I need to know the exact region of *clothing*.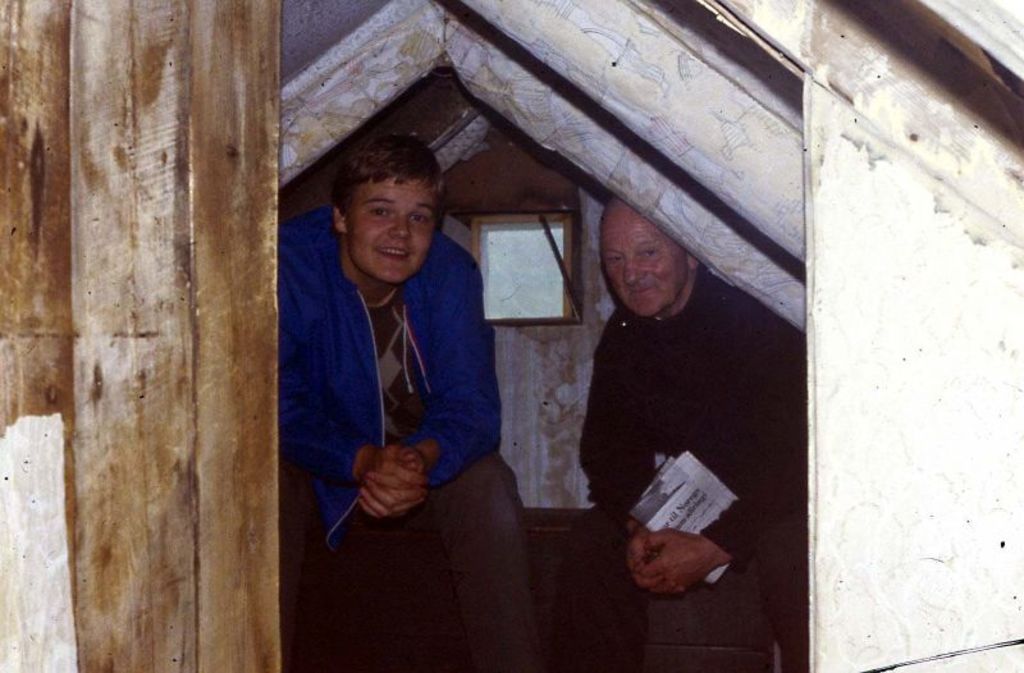
Region: select_region(273, 205, 547, 672).
